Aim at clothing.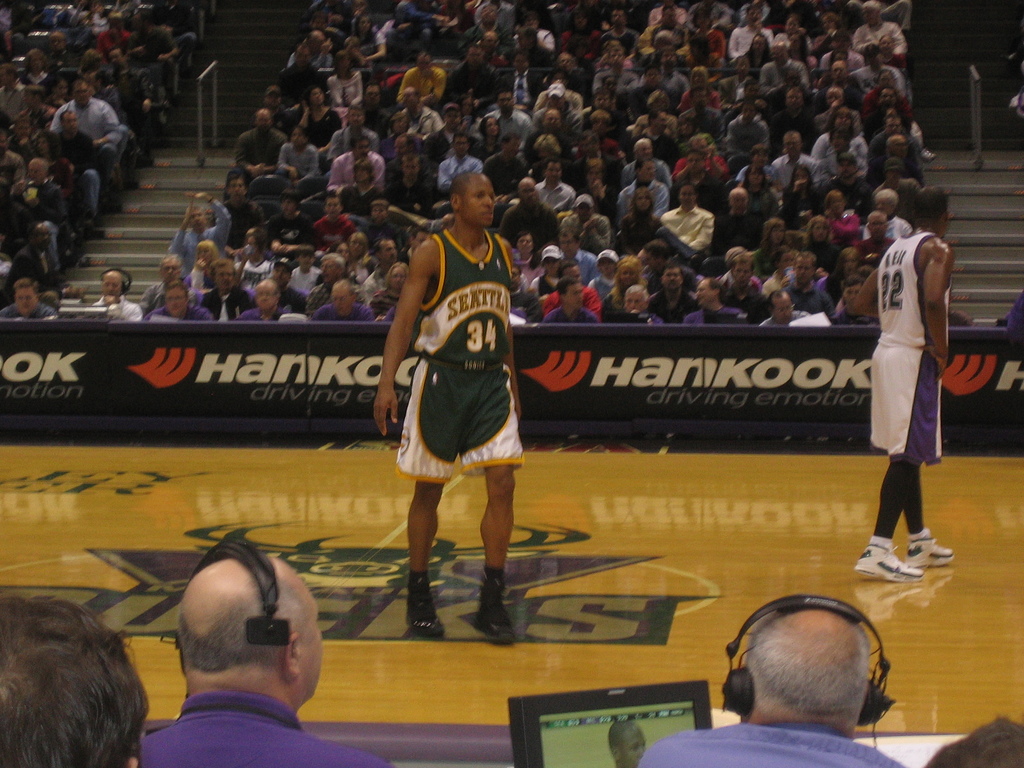
Aimed at region(616, 186, 653, 213).
